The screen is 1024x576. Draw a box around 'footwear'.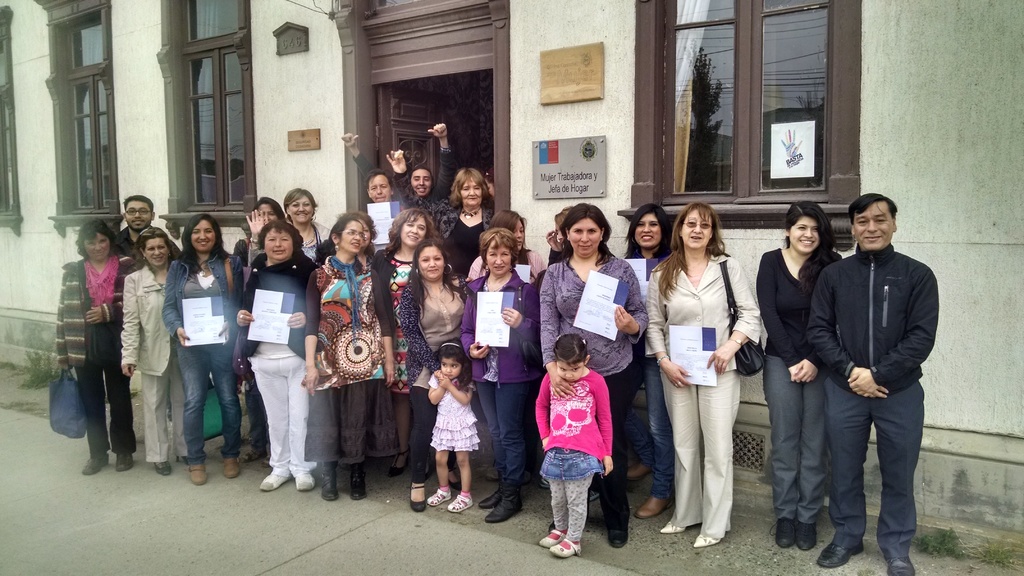
{"left": 609, "top": 528, "right": 631, "bottom": 548}.
